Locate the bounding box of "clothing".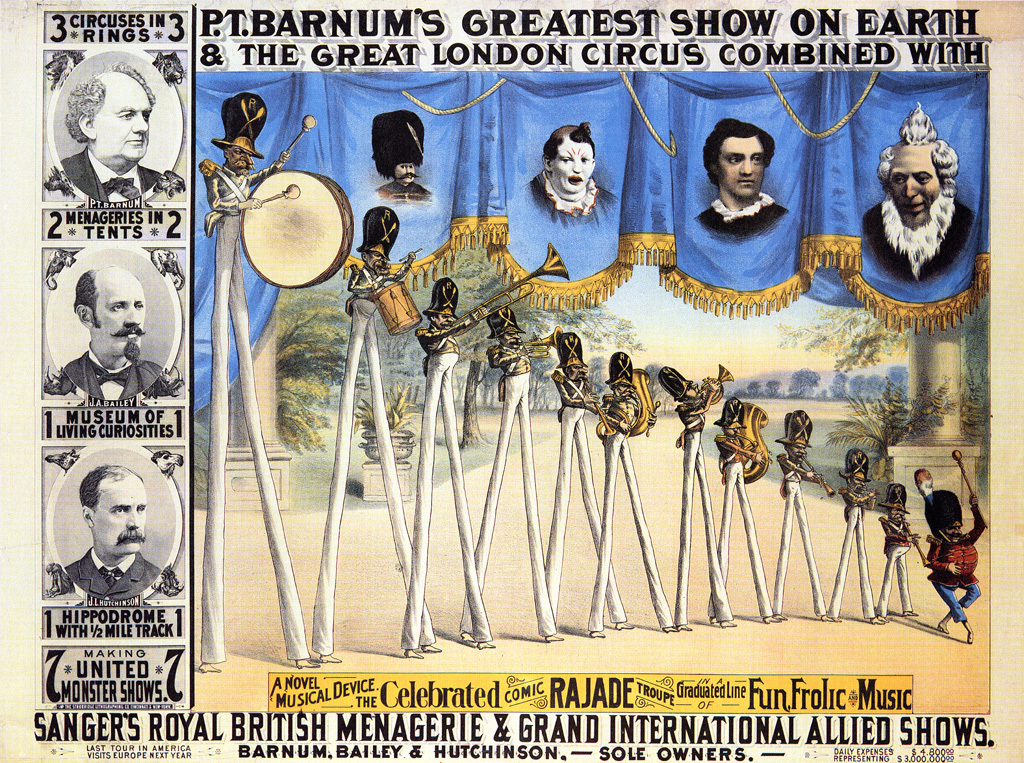
Bounding box: left=374, top=178, right=432, bottom=199.
